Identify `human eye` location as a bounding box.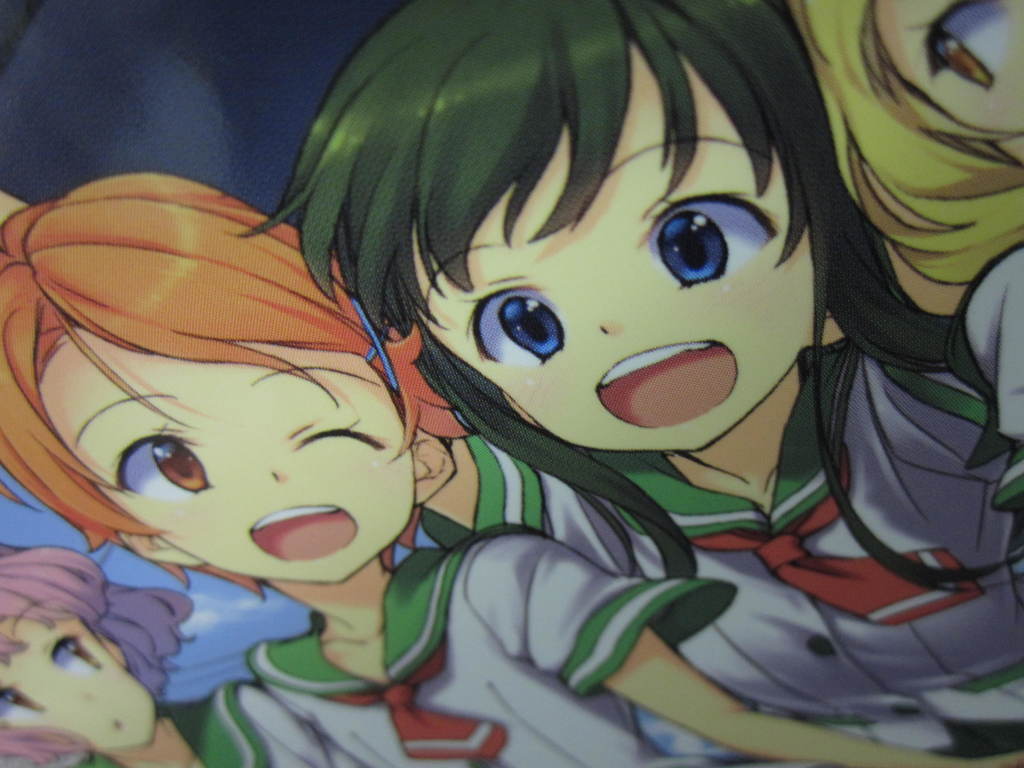
bbox=[0, 676, 46, 734].
